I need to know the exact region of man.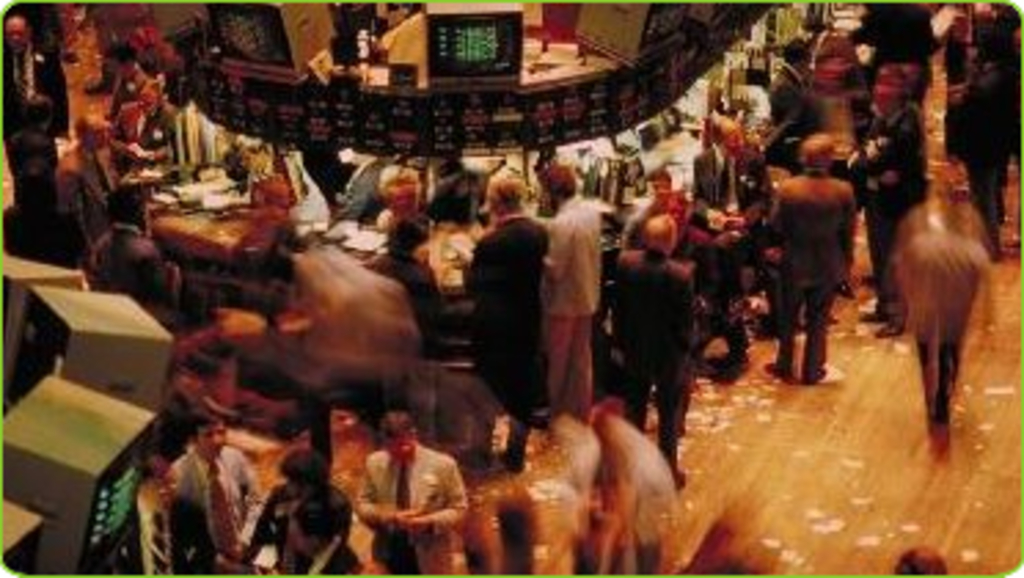
Region: select_region(534, 173, 614, 432).
